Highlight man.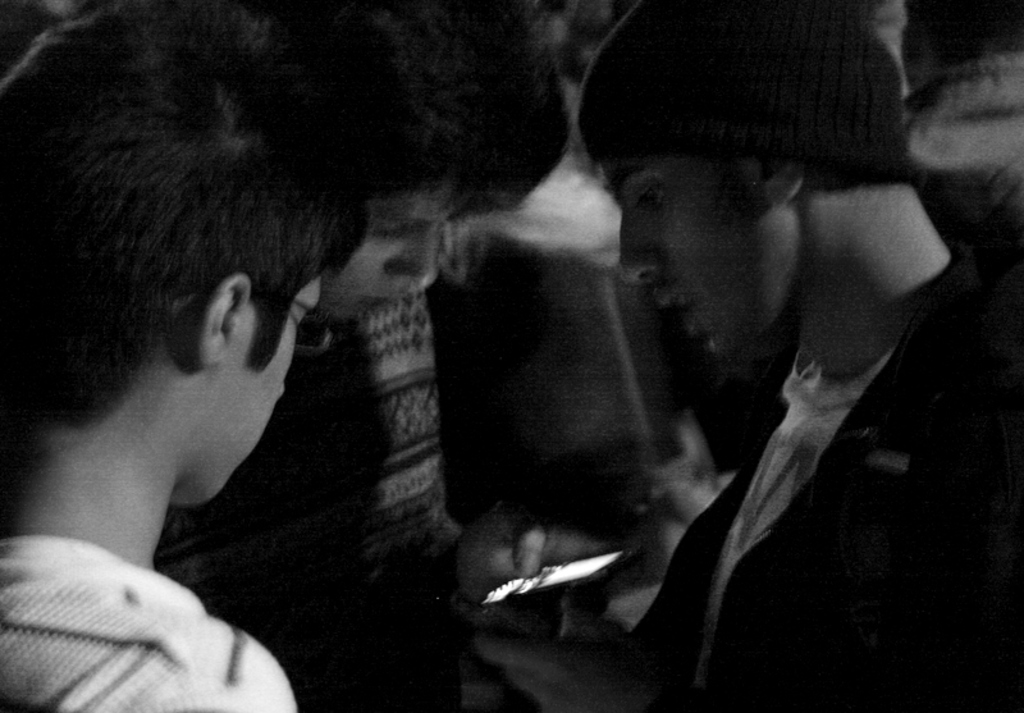
Highlighted region: [x1=22, y1=104, x2=369, y2=691].
